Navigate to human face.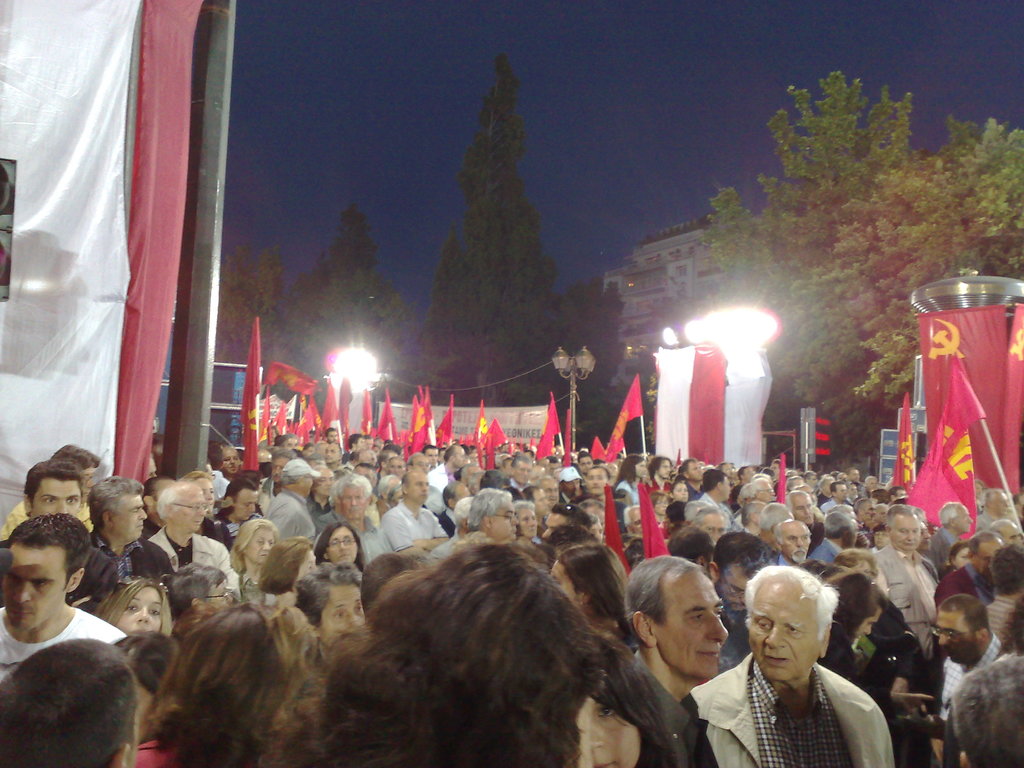
Navigation target: x1=548 y1=559 x2=579 y2=613.
